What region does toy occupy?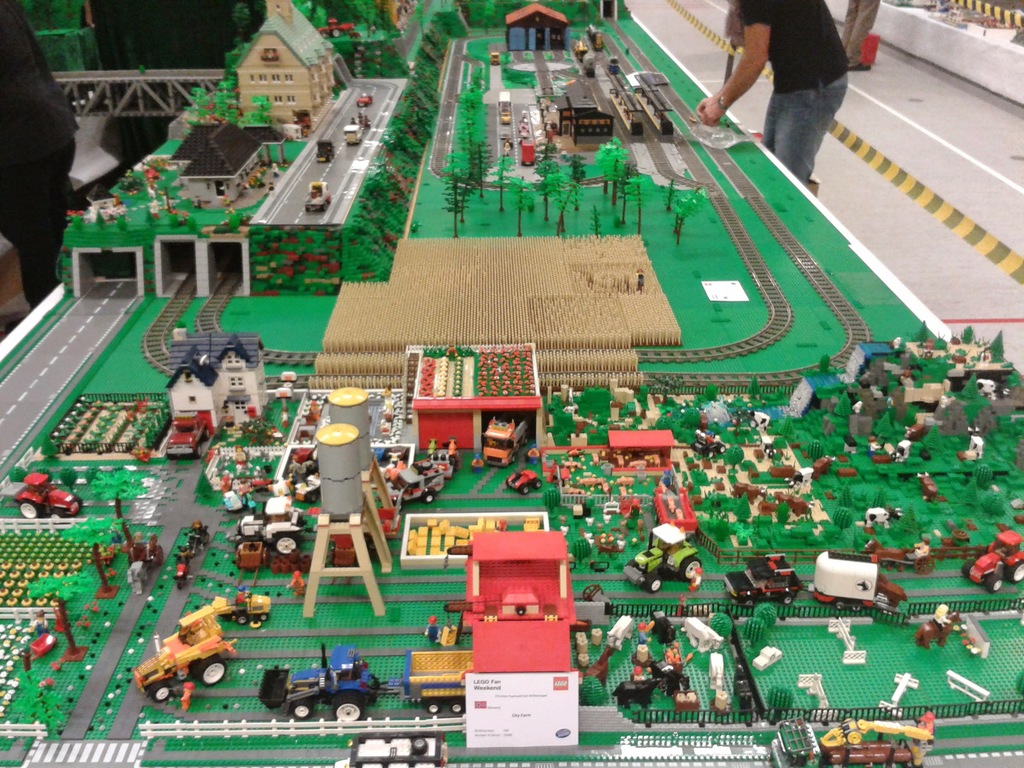
{"x1": 141, "y1": 614, "x2": 228, "y2": 698}.
